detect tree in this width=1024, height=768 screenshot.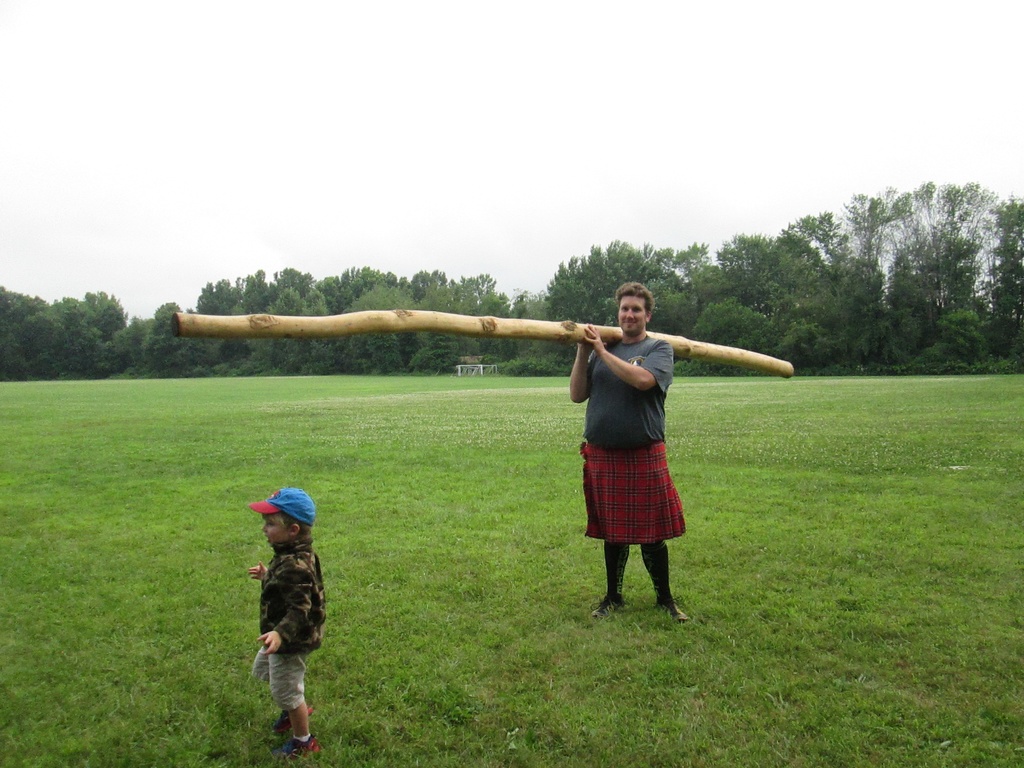
Detection: region(72, 288, 129, 344).
